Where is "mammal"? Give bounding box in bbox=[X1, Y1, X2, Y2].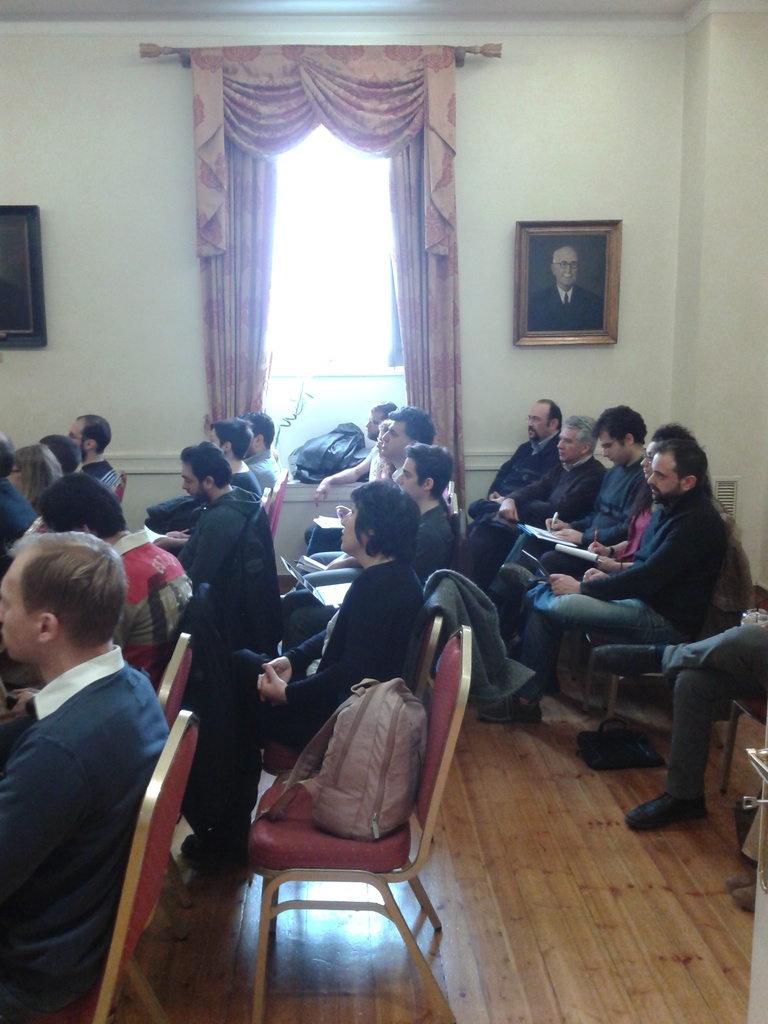
bbox=[527, 245, 604, 333].
